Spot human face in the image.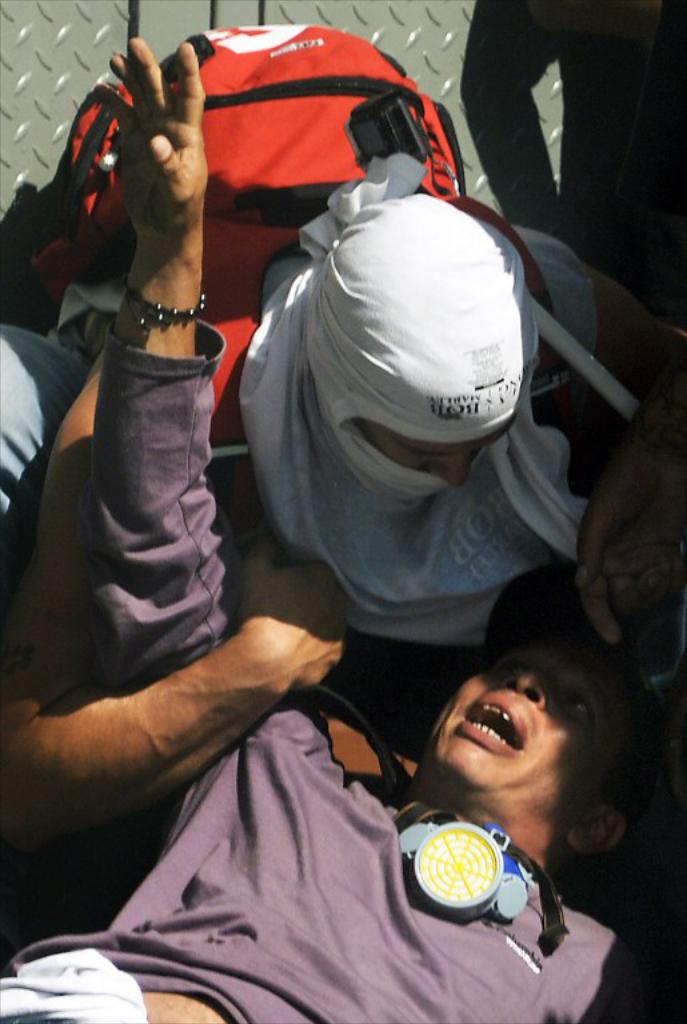
human face found at [423, 637, 620, 791].
